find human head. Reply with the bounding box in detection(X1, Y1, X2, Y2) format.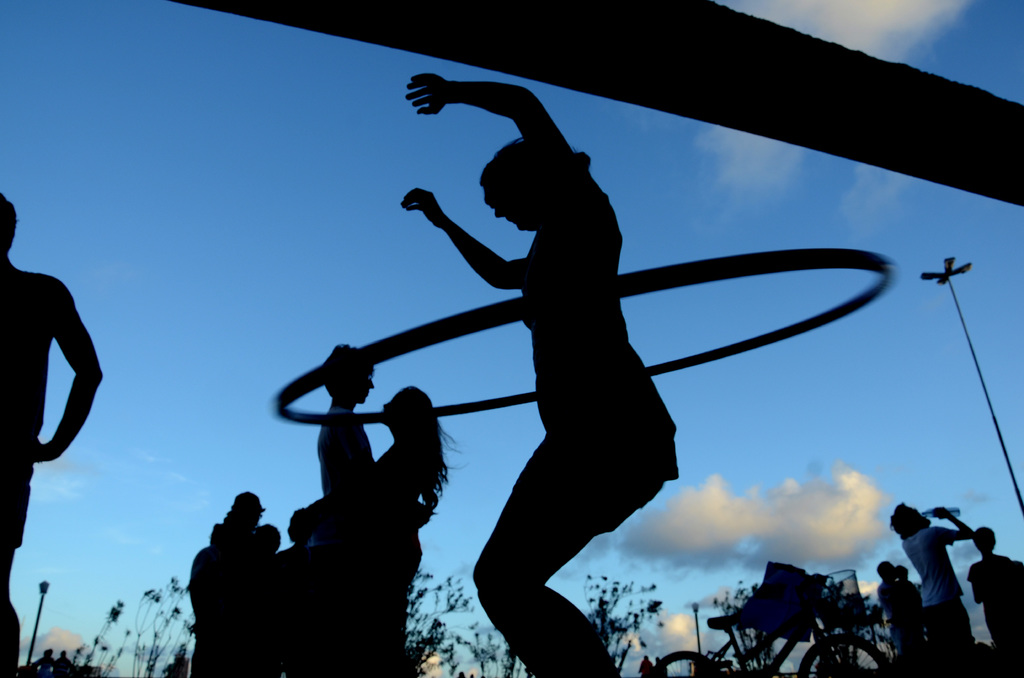
detection(898, 567, 909, 579).
